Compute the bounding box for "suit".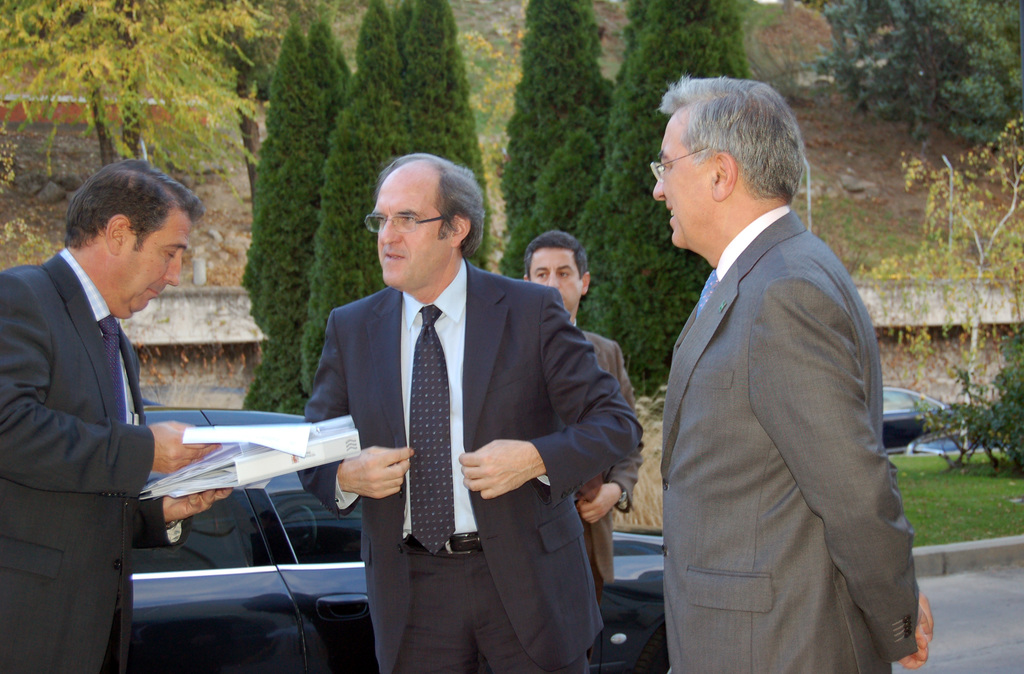
region(0, 247, 189, 673).
